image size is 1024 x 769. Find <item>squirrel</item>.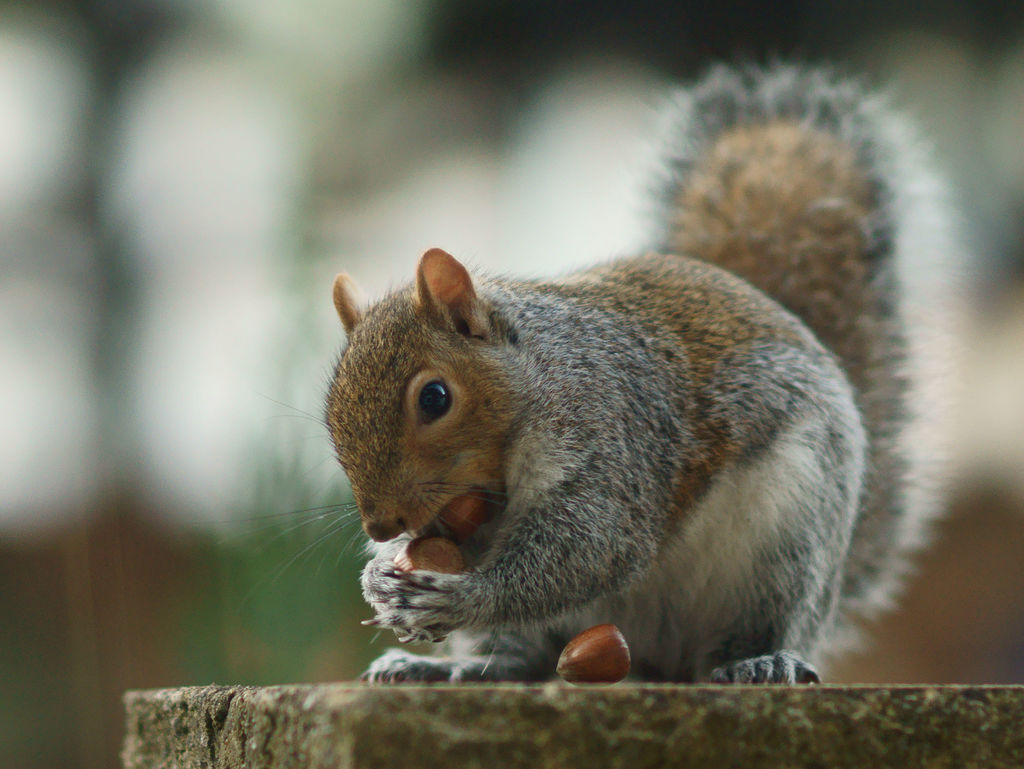
box(212, 64, 983, 689).
